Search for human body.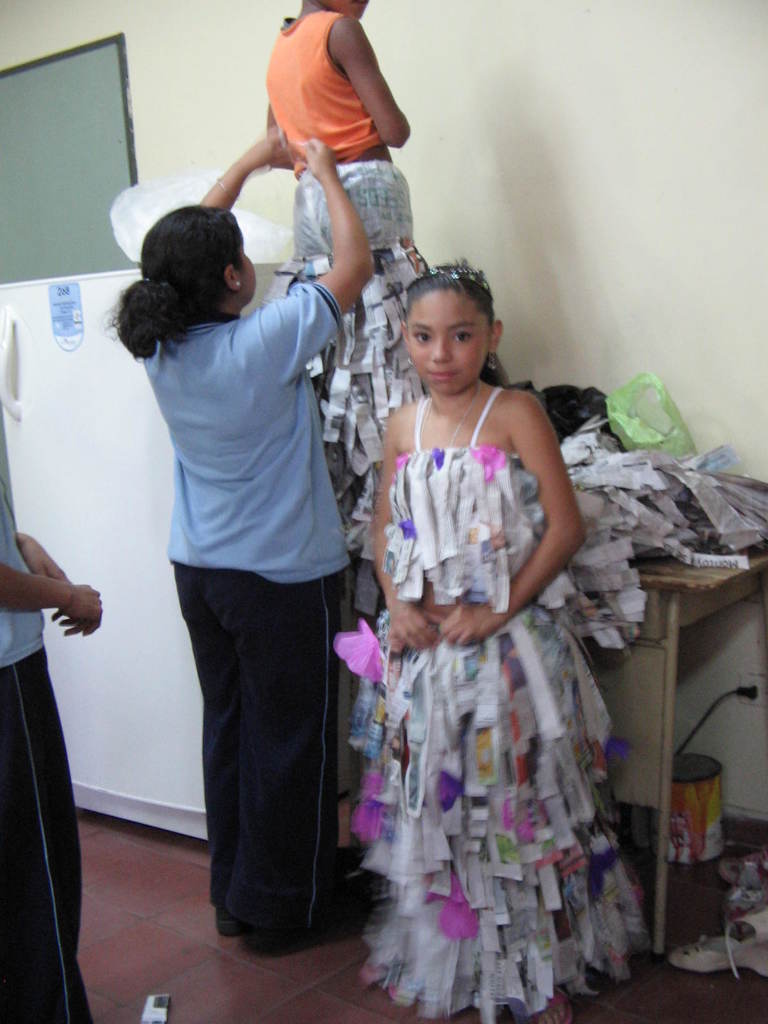
Found at {"x1": 370, "y1": 379, "x2": 594, "y2": 1023}.
